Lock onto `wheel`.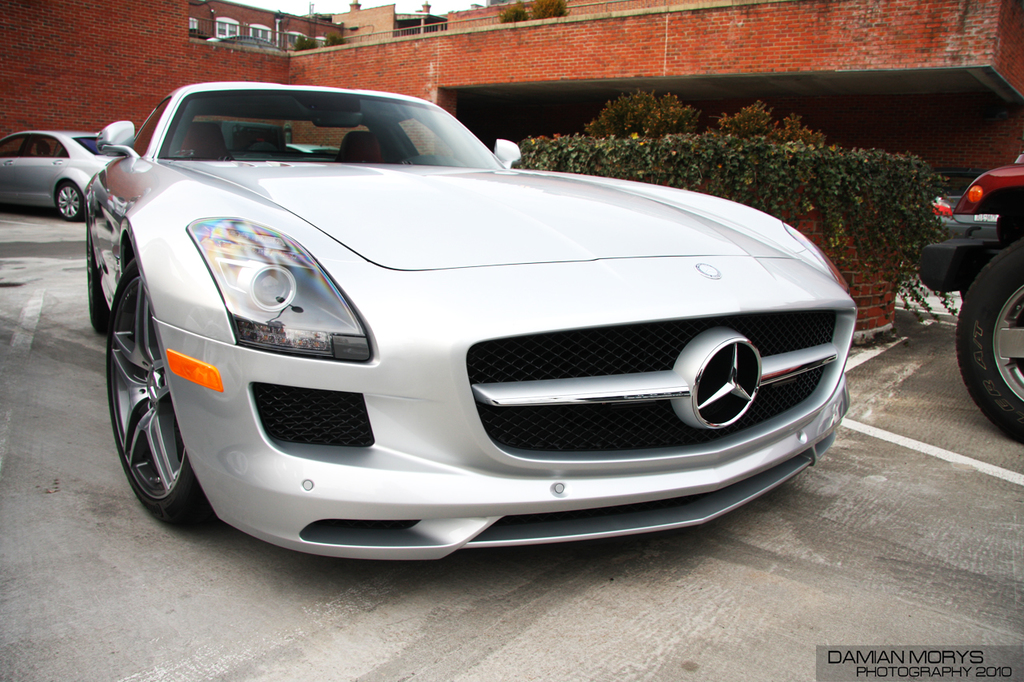
Locked: locate(87, 227, 110, 335).
